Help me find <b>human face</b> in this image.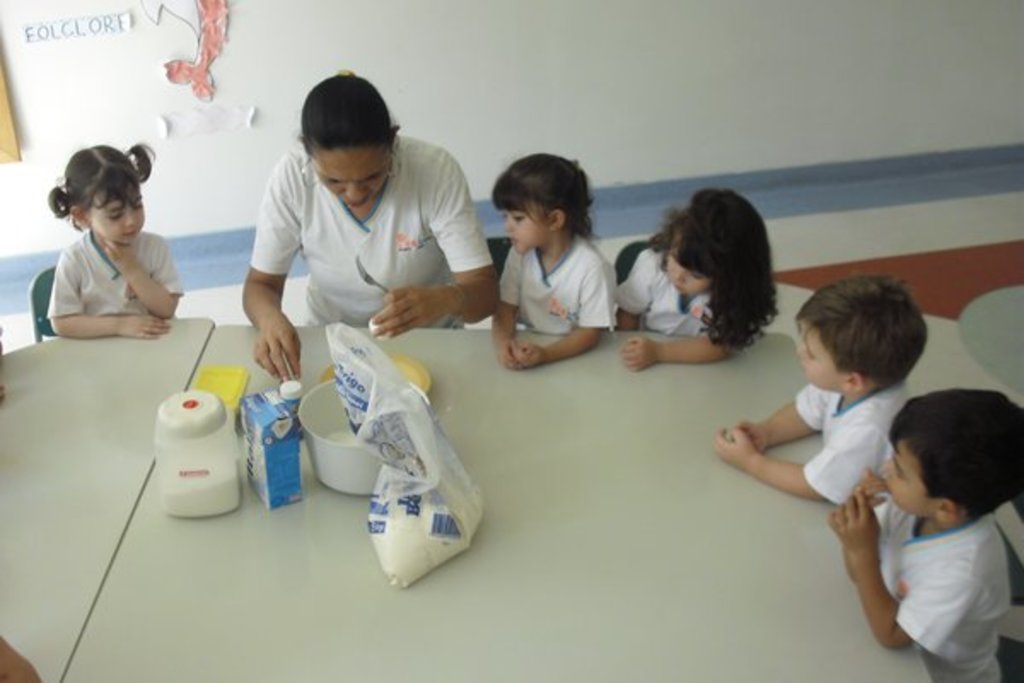
Found it: pyautogui.locateOnScreen(882, 446, 937, 516).
